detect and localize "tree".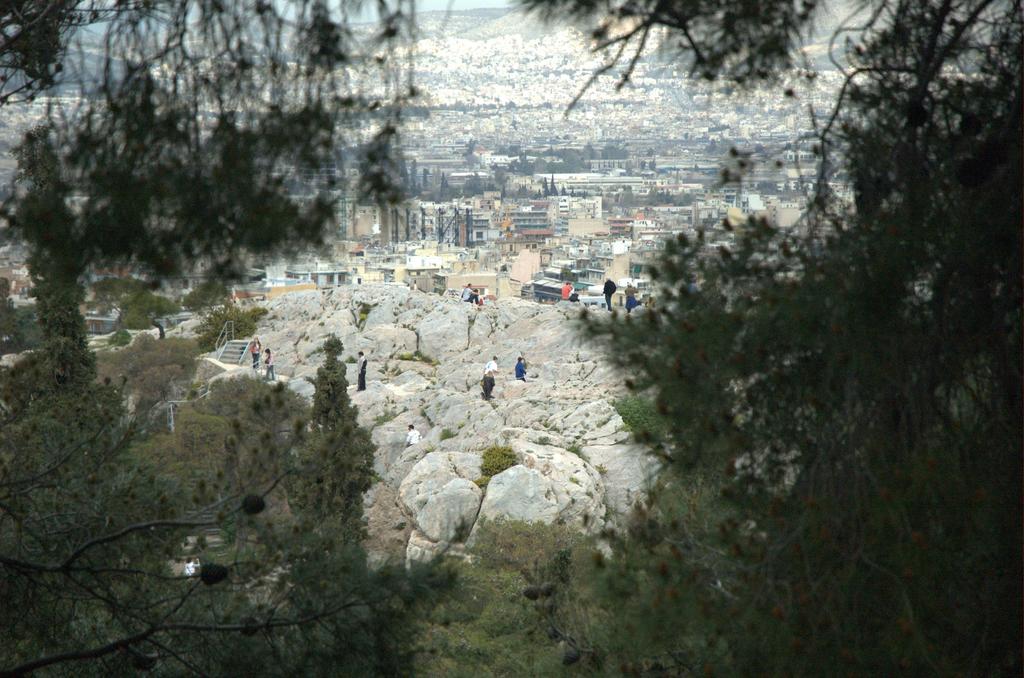
Localized at (x1=794, y1=176, x2=811, y2=195).
